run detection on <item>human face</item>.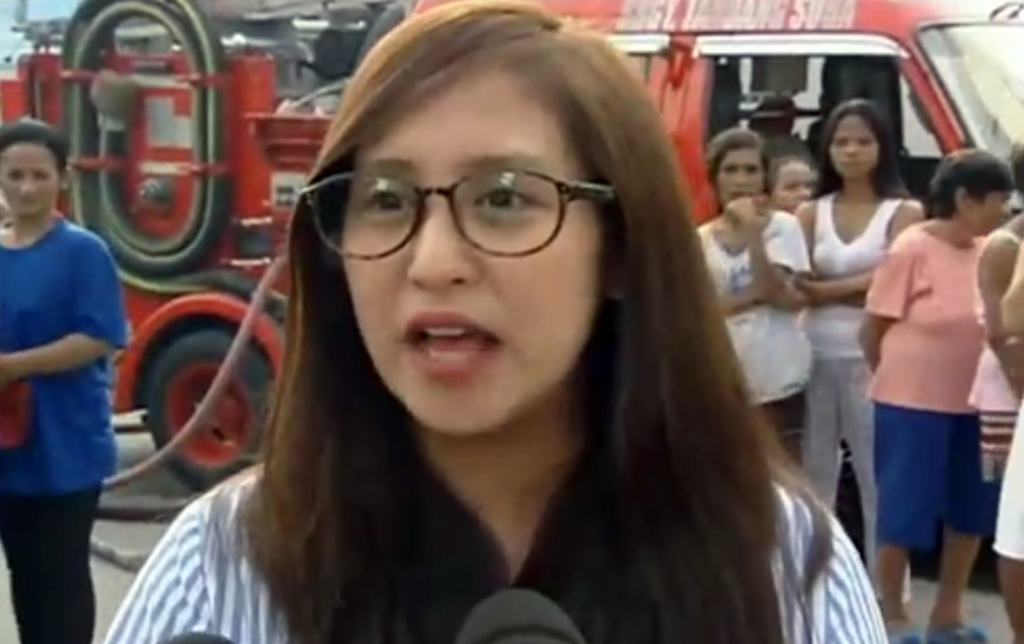
Result: detection(832, 110, 880, 181).
